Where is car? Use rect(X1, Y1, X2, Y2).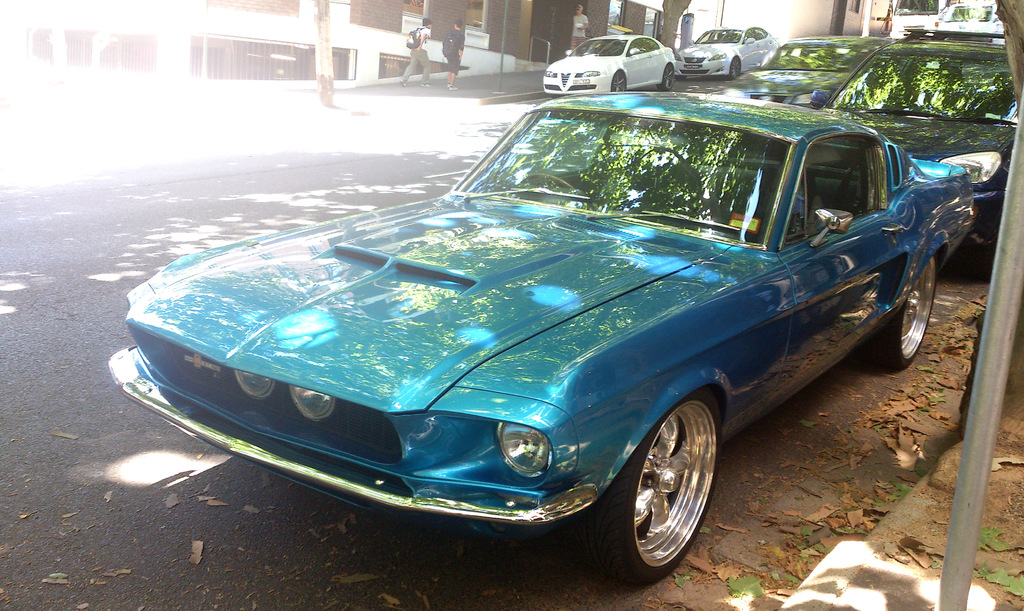
rect(818, 39, 1019, 261).
